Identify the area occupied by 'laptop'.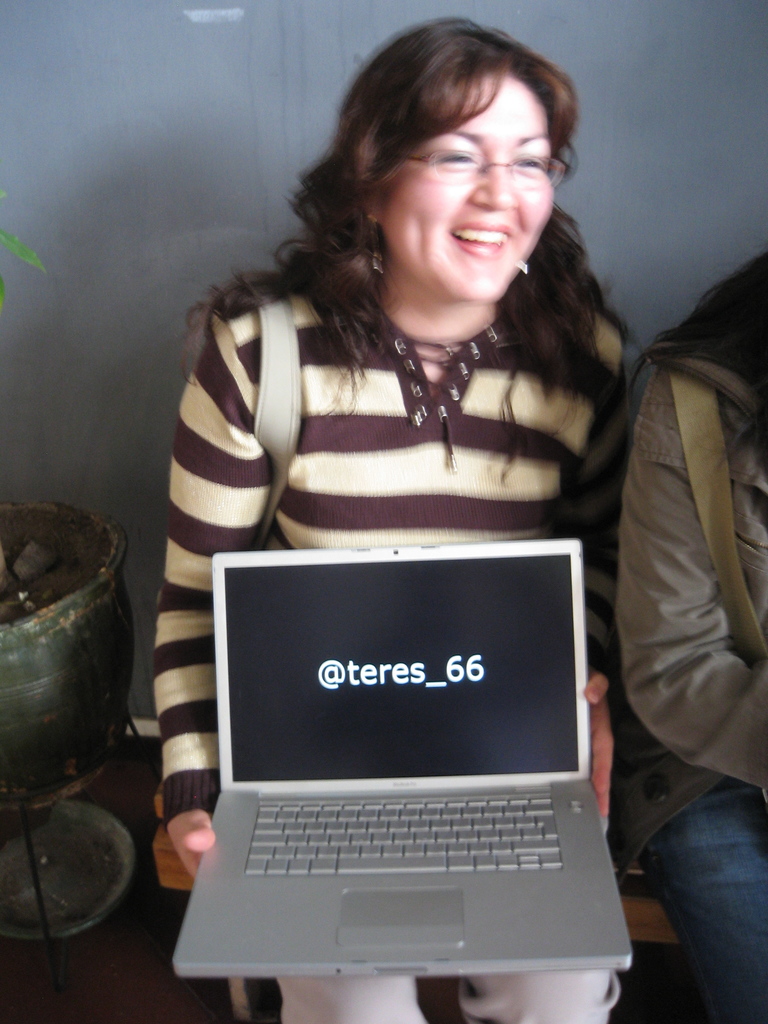
Area: box=[167, 542, 621, 985].
